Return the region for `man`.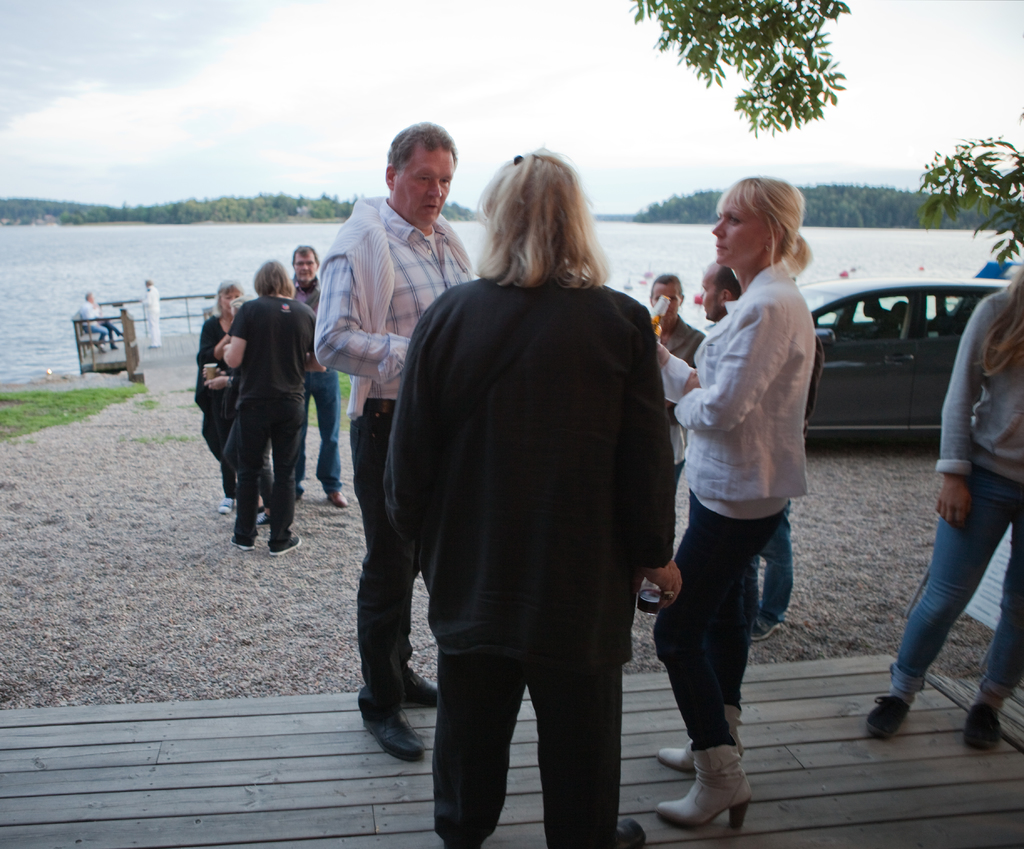
[287, 243, 351, 513].
